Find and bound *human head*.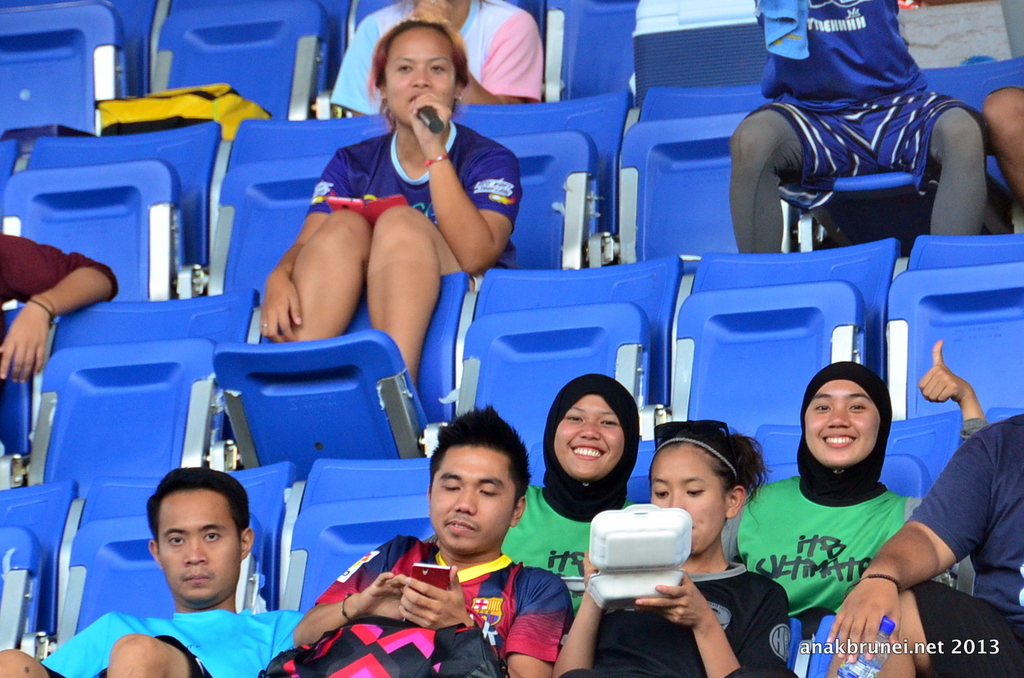
Bound: bbox=(132, 484, 257, 612).
